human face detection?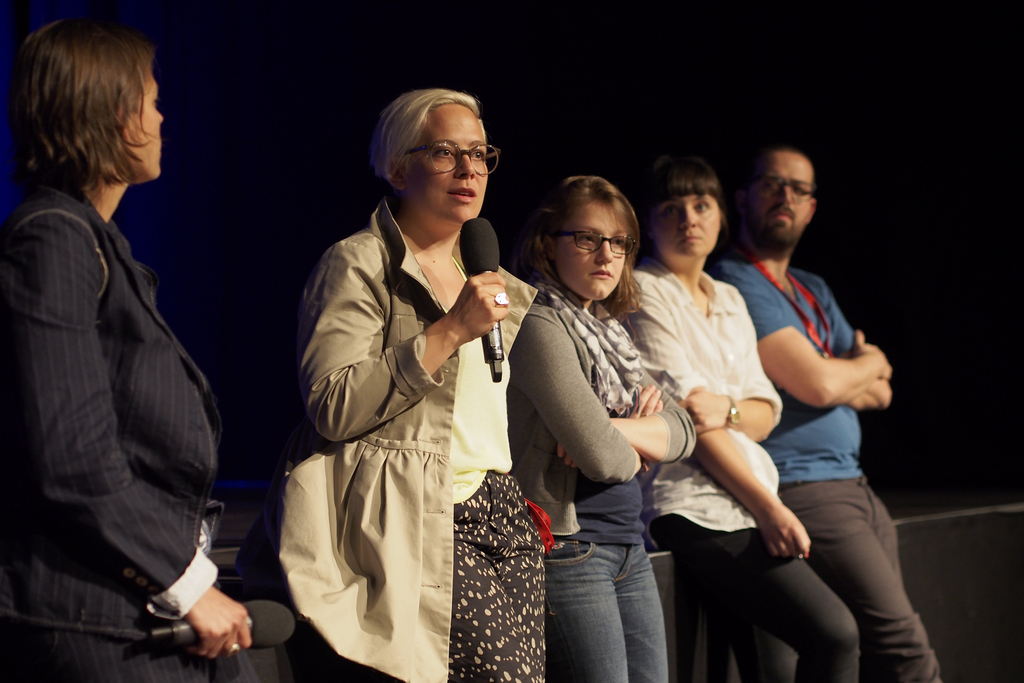
[left=554, top=202, right=628, bottom=299]
